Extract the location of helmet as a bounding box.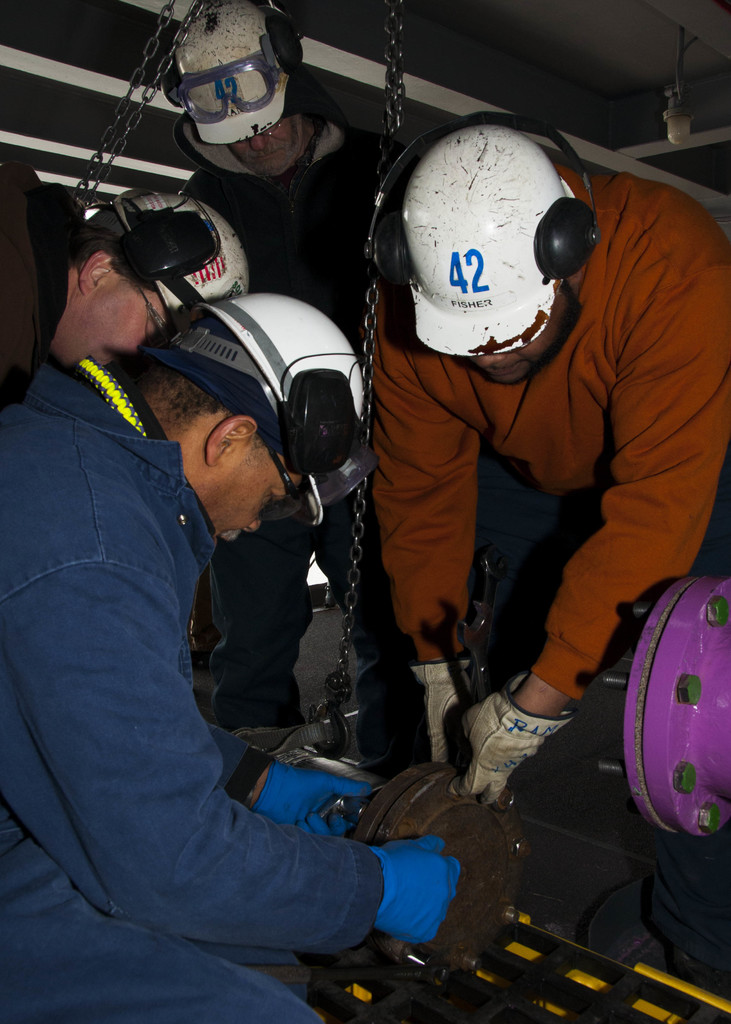
[385,116,601,355].
